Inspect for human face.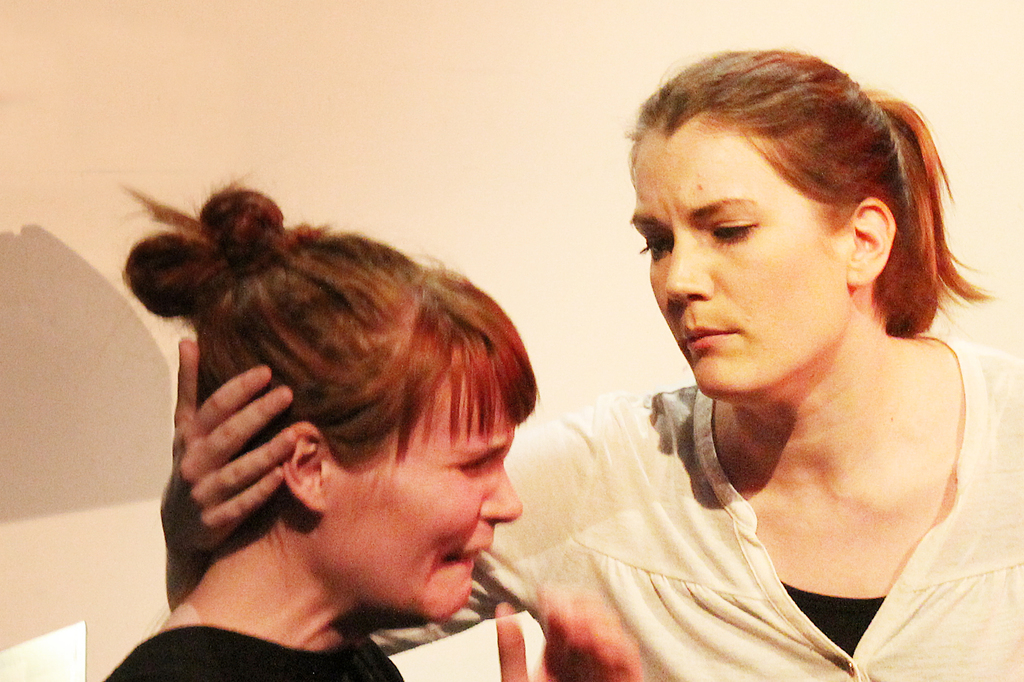
Inspection: [left=312, top=383, right=515, bottom=624].
